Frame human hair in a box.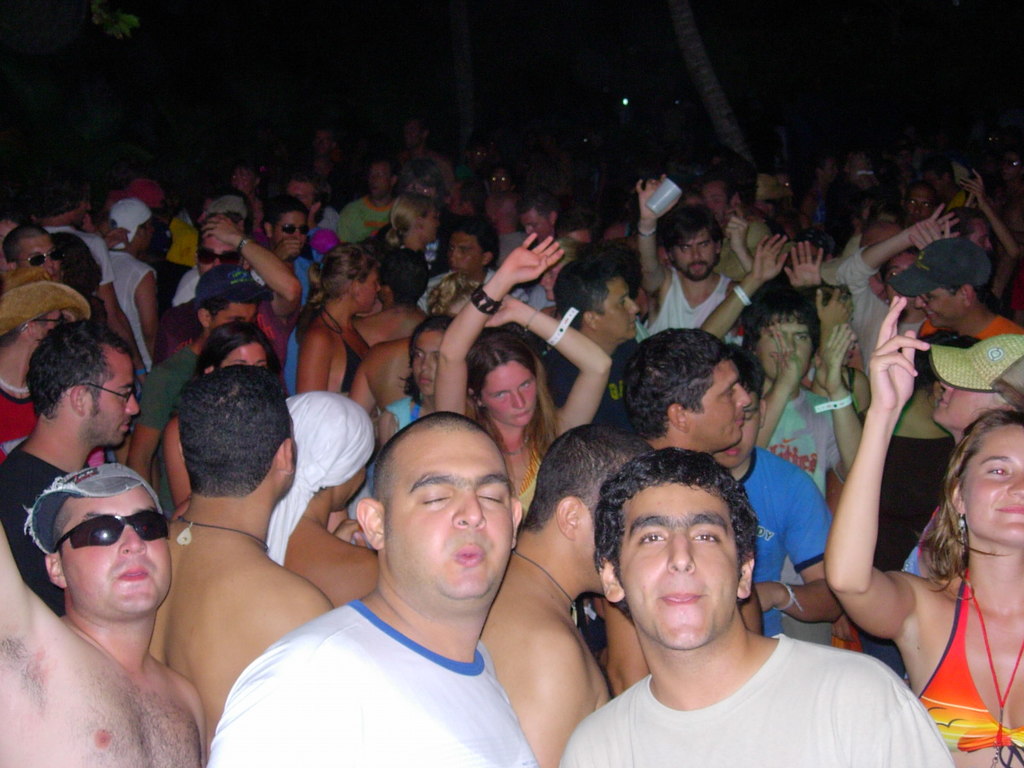
[307,241,381,316].
